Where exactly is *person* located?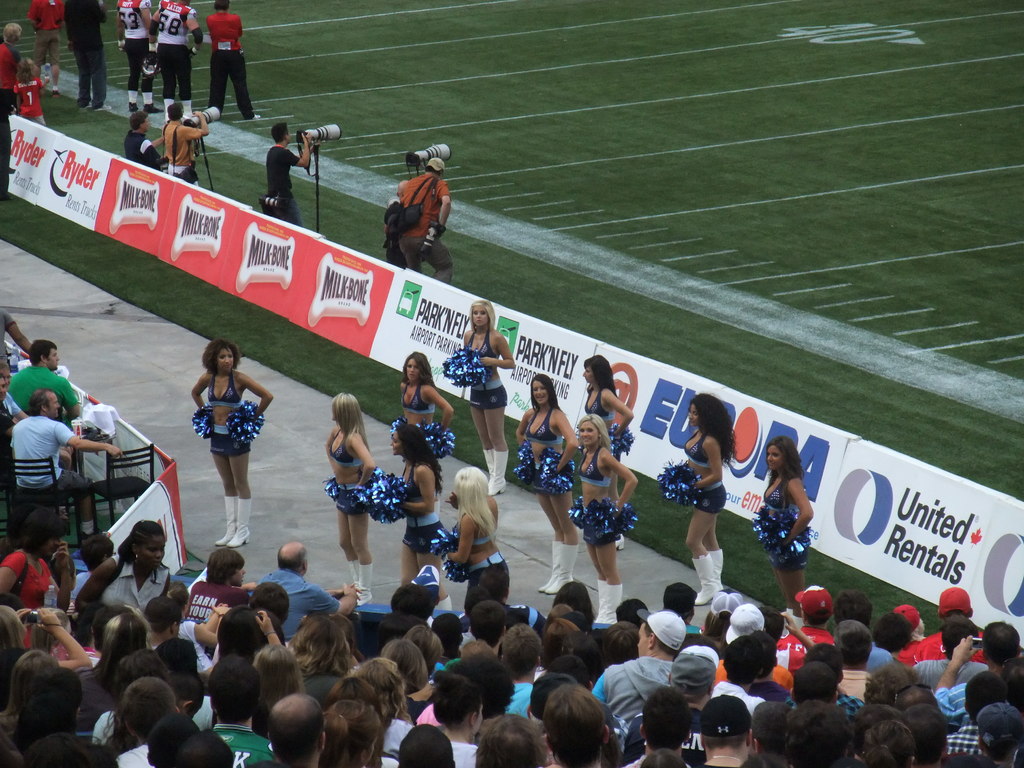
Its bounding box is select_region(940, 672, 1008, 755).
